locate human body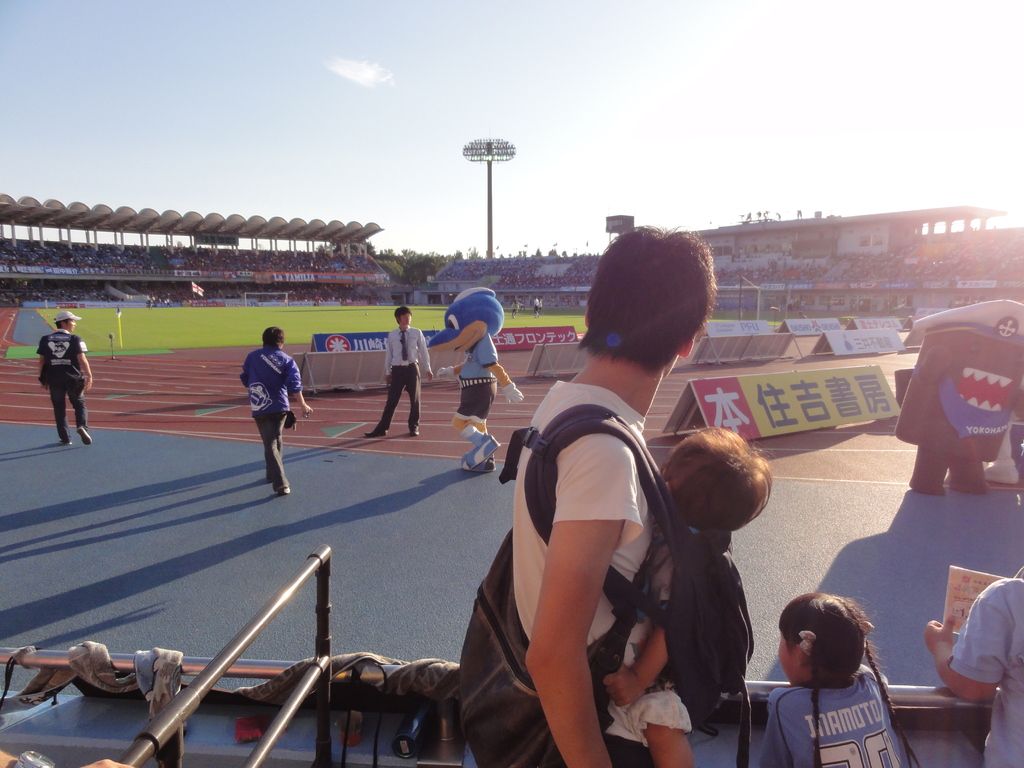
<region>920, 561, 1023, 767</region>
